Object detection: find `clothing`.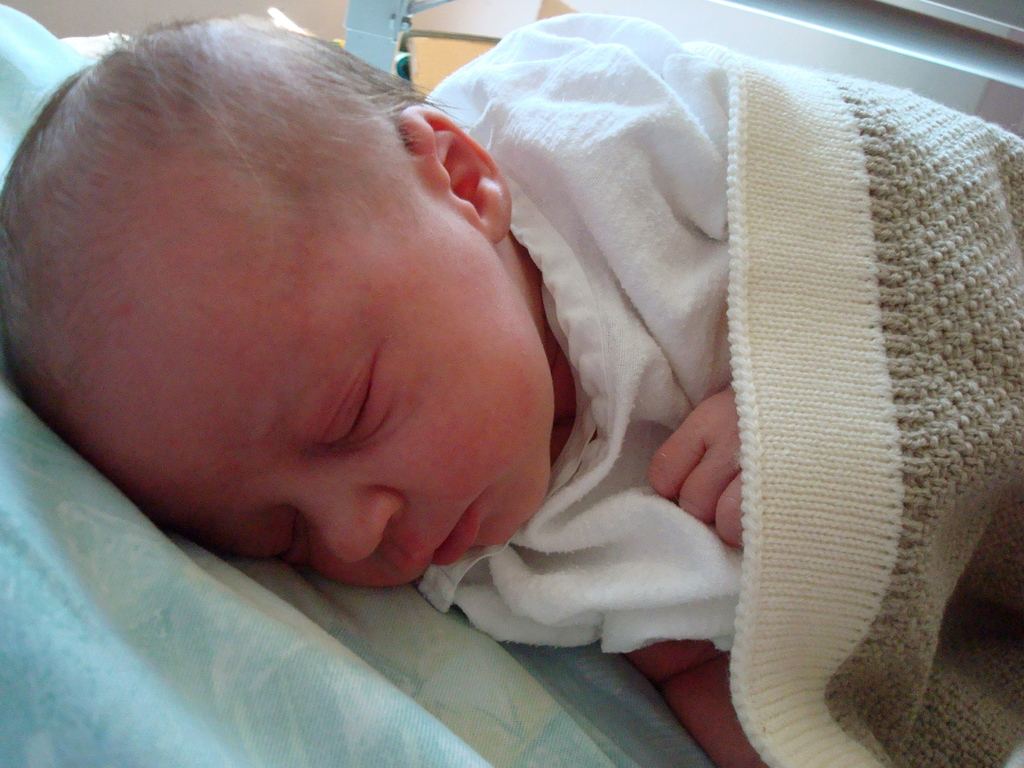
left=418, top=10, right=1023, bottom=767.
